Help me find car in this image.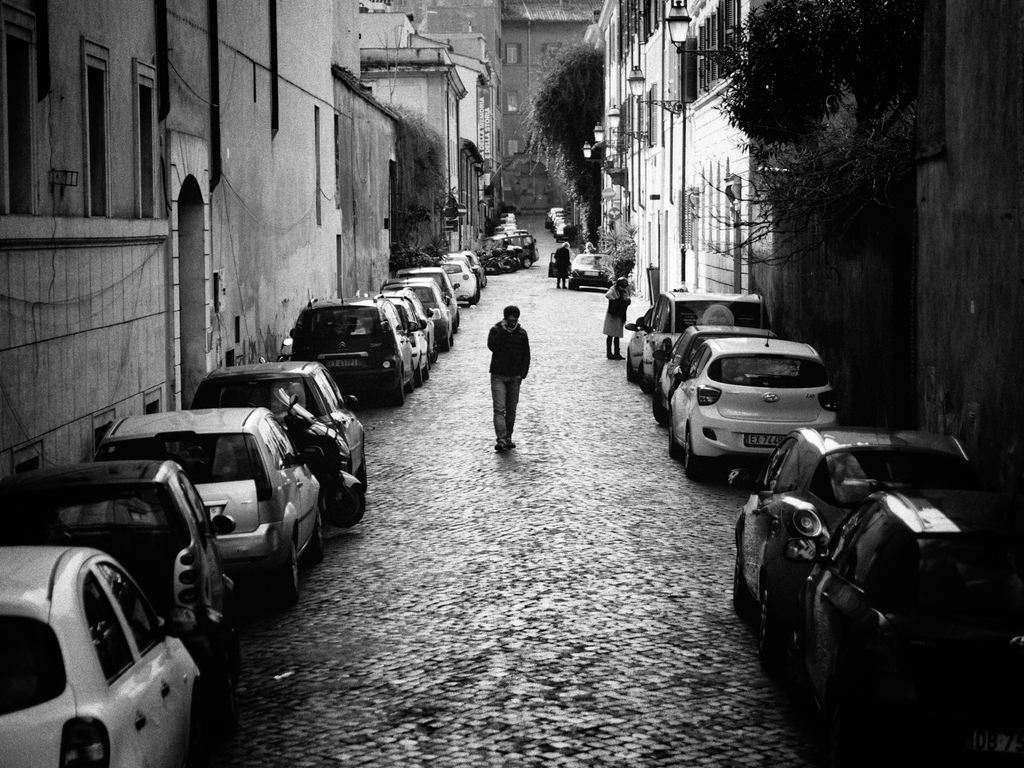
Found it: 623,310,649,373.
